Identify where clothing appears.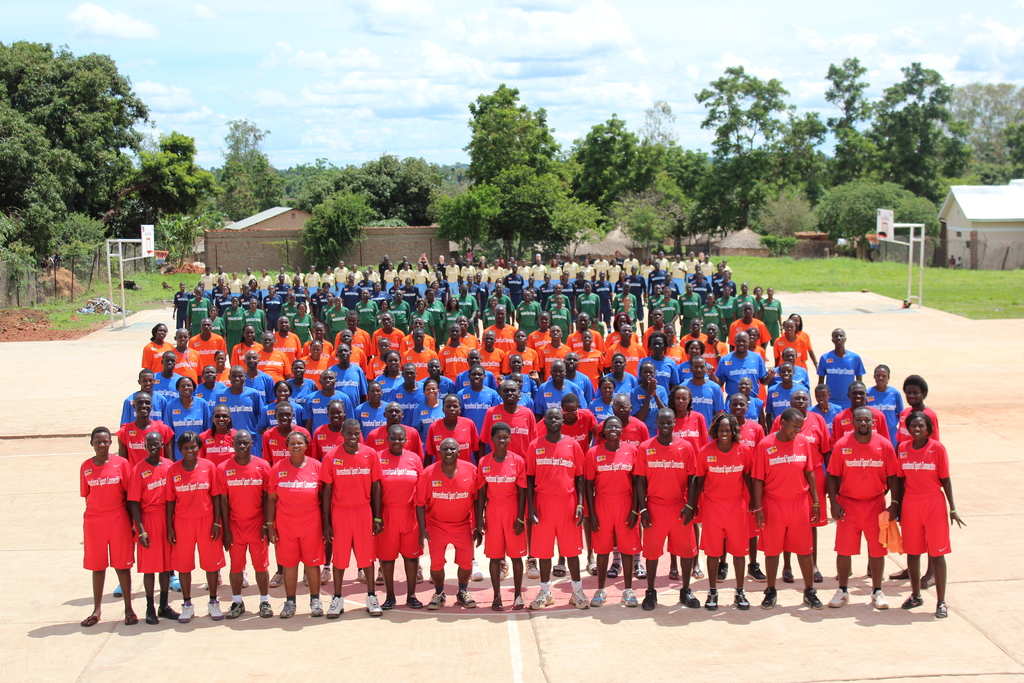
Appears at crop(173, 345, 205, 381).
